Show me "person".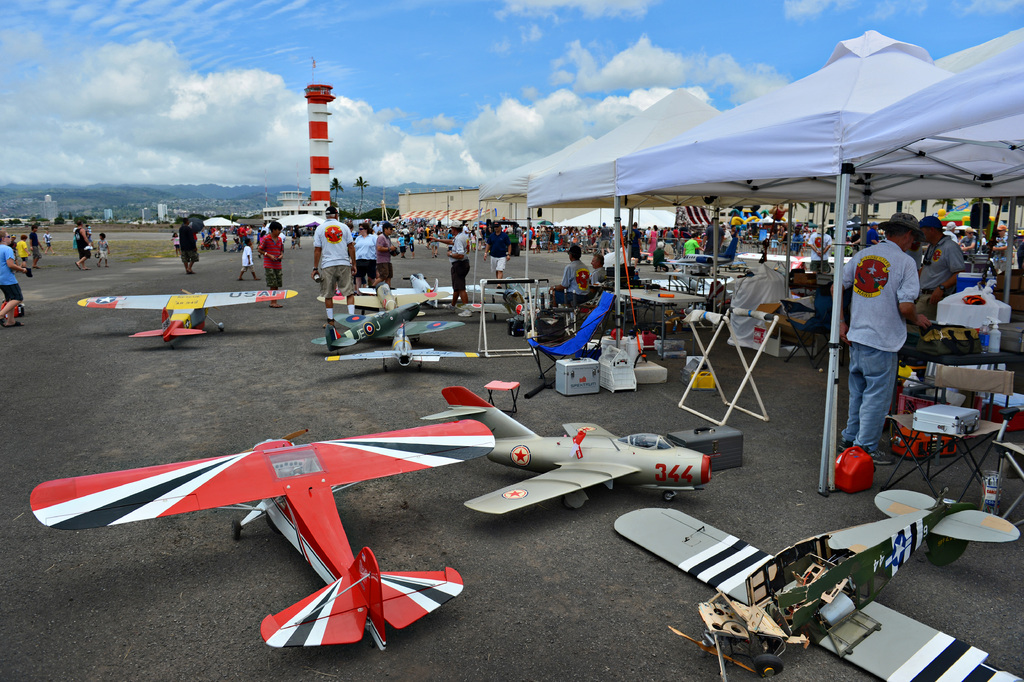
"person" is here: {"left": 702, "top": 217, "right": 728, "bottom": 256}.
